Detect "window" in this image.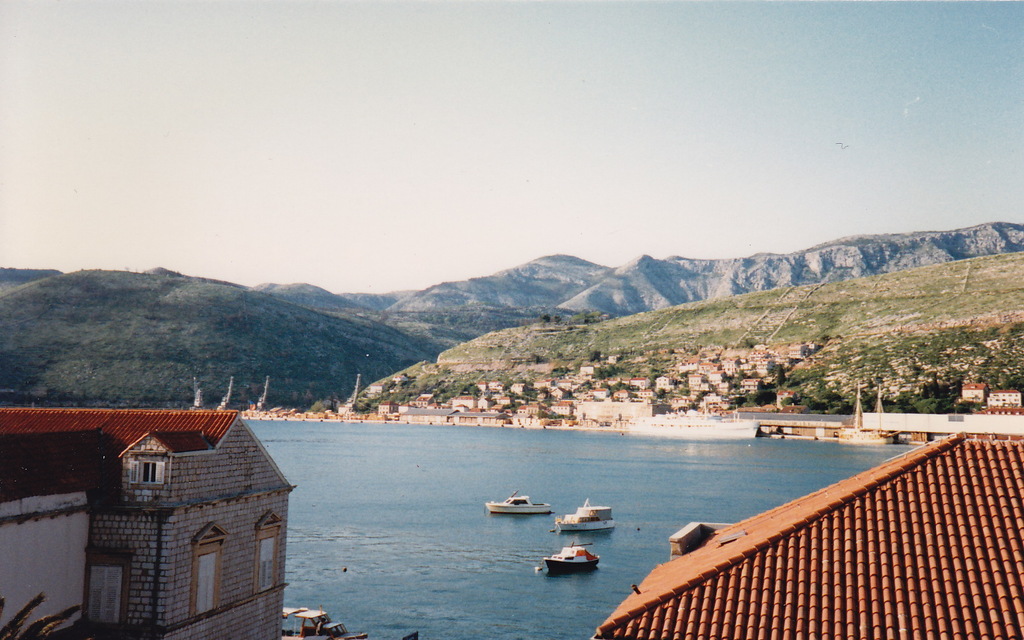
Detection: x1=127 y1=455 x2=163 y2=487.
